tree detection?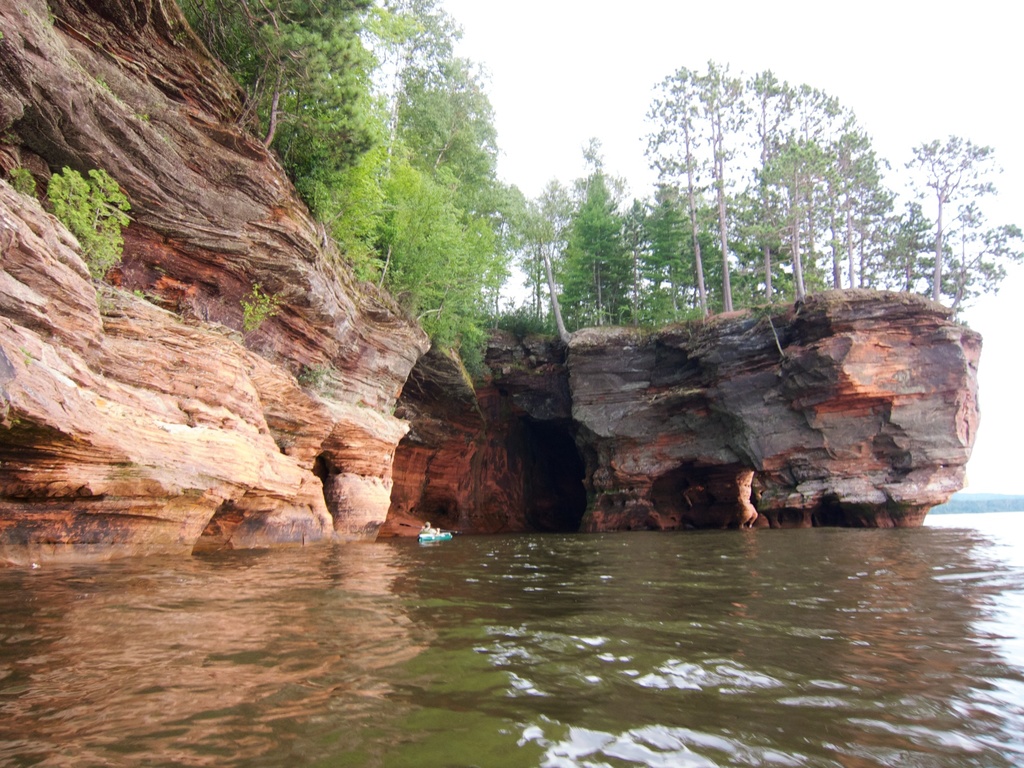
Rect(897, 131, 988, 302)
